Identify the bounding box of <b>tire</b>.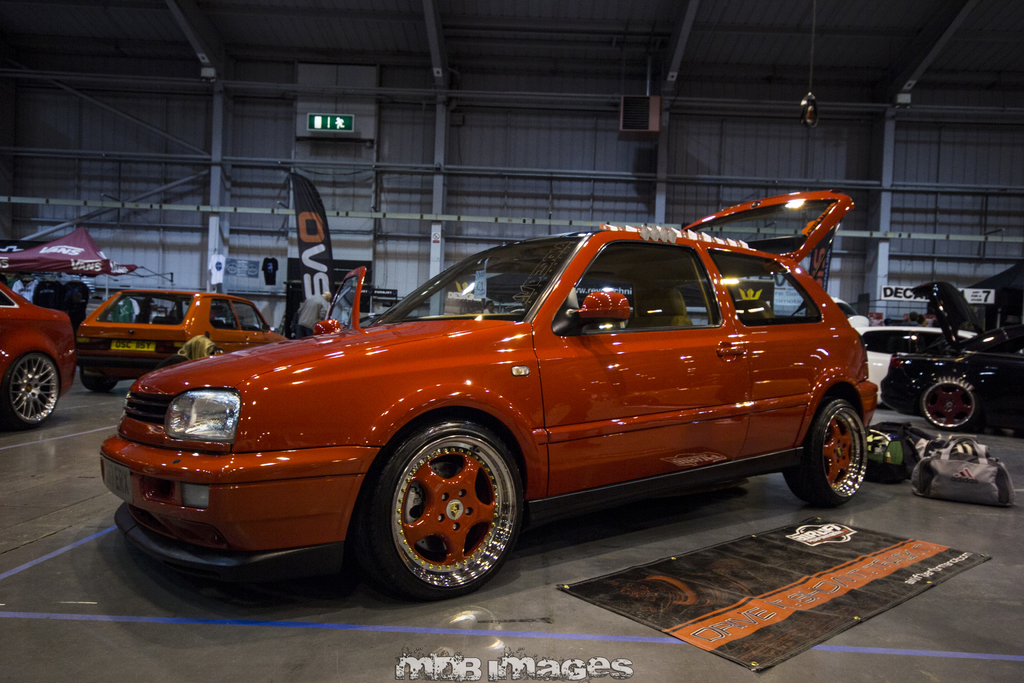
<region>921, 377, 979, 431</region>.
